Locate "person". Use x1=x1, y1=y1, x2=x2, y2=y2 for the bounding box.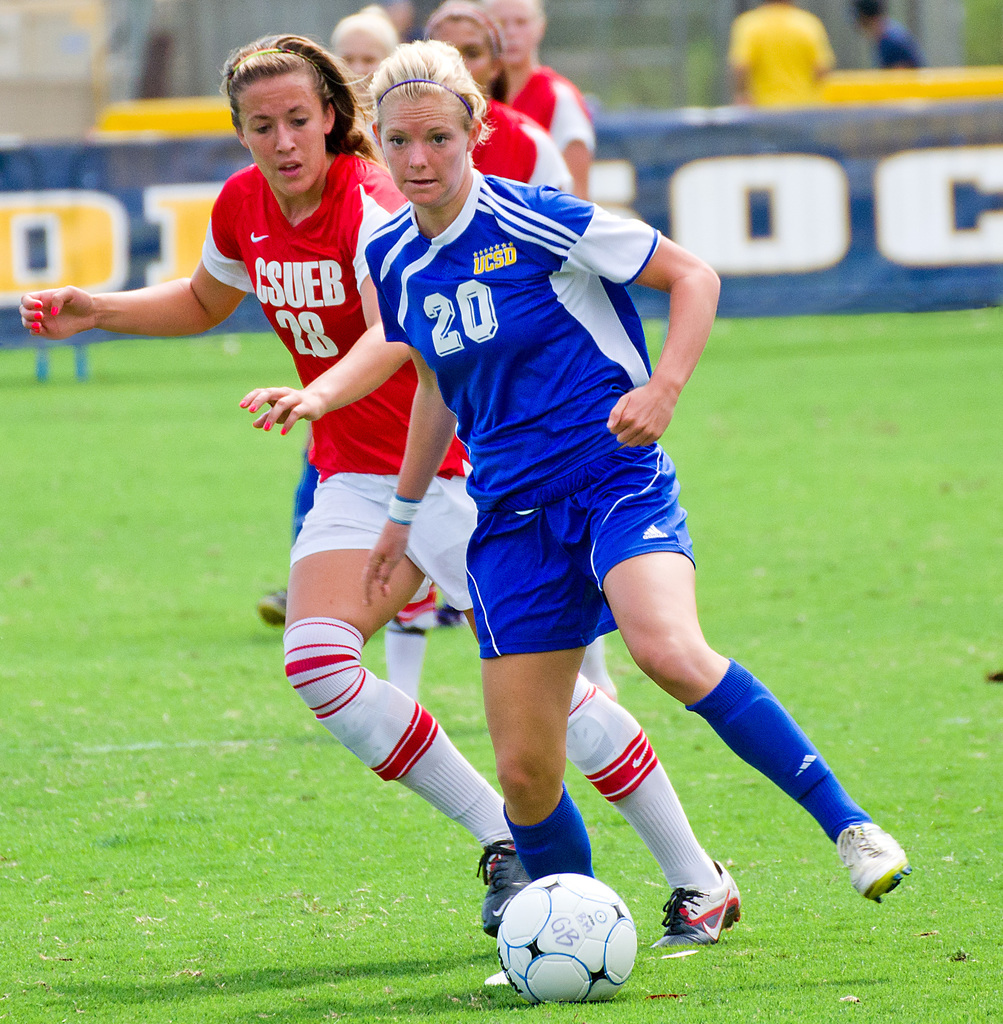
x1=250, y1=8, x2=469, y2=629.
